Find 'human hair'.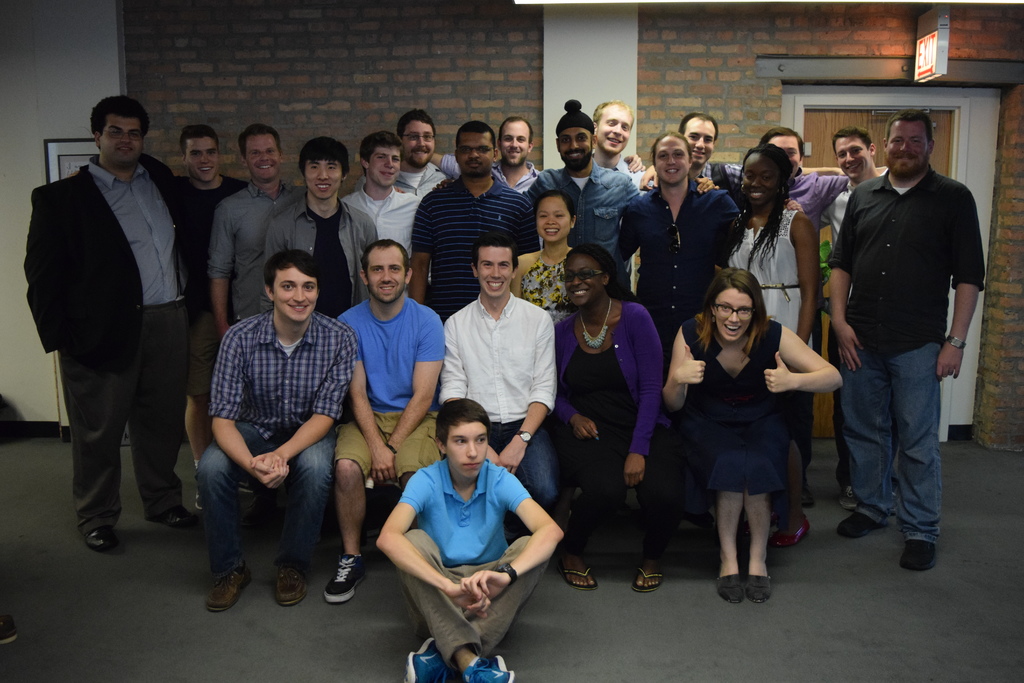
select_region(881, 108, 935, 154).
